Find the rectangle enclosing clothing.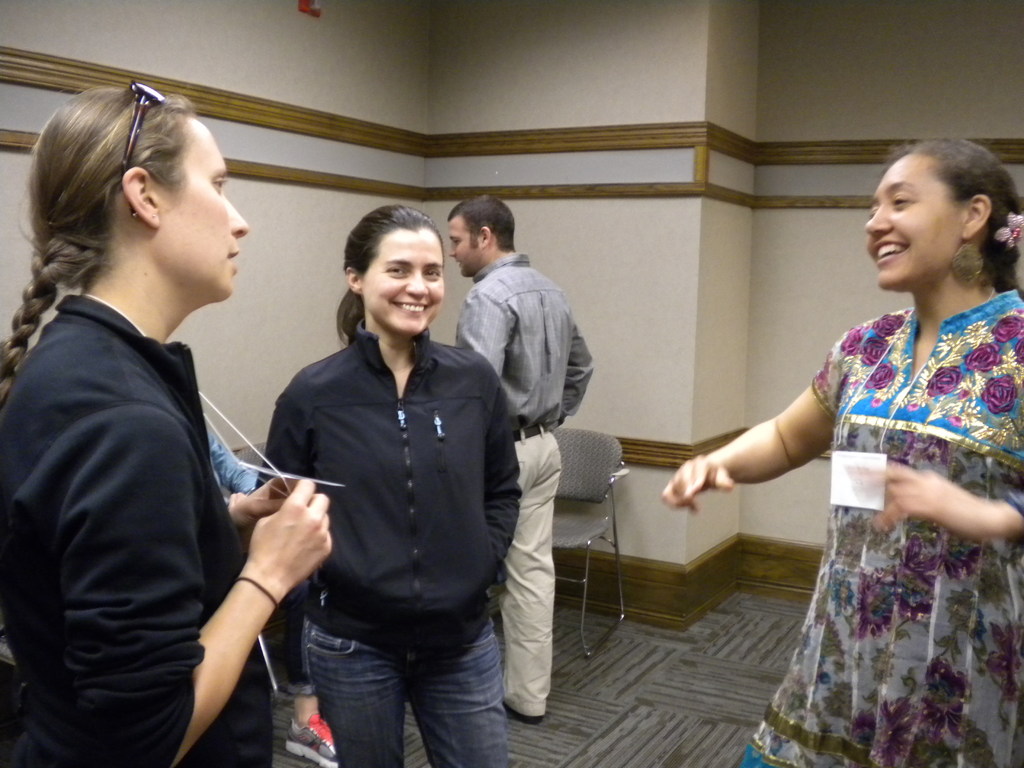
x1=205 y1=424 x2=259 y2=508.
